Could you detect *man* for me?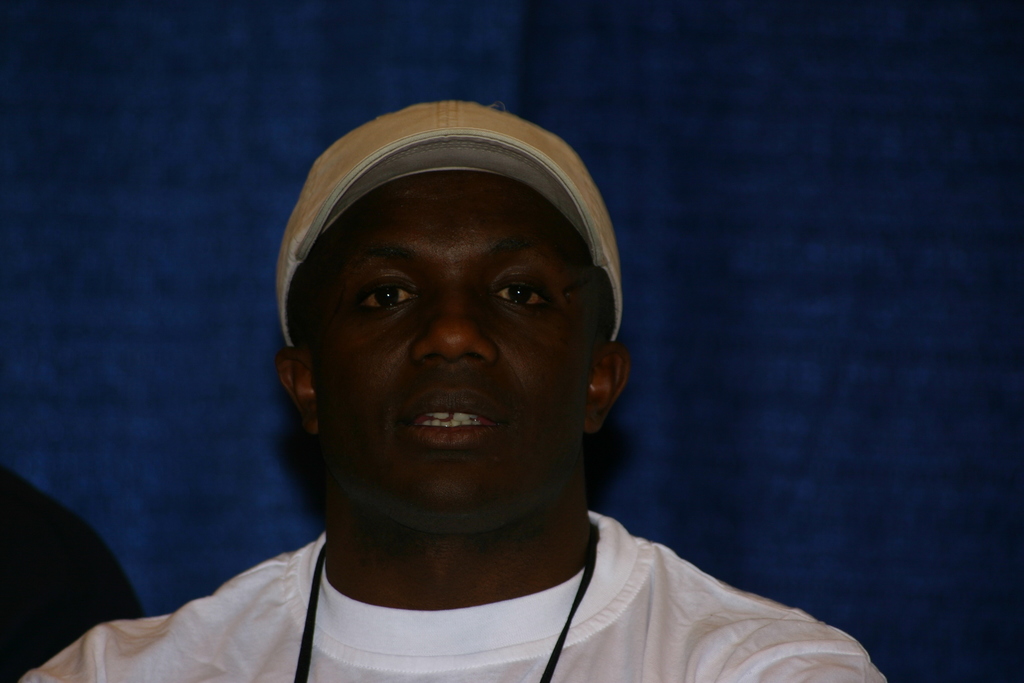
Detection result: (x1=106, y1=97, x2=890, y2=682).
